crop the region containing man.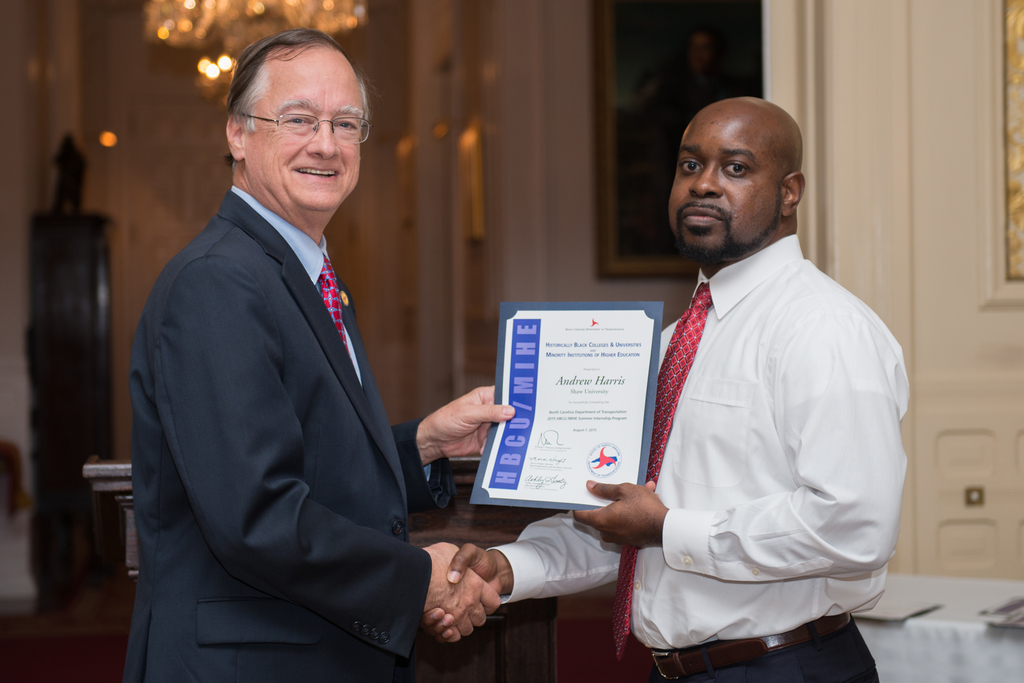
Crop region: locate(422, 94, 909, 682).
